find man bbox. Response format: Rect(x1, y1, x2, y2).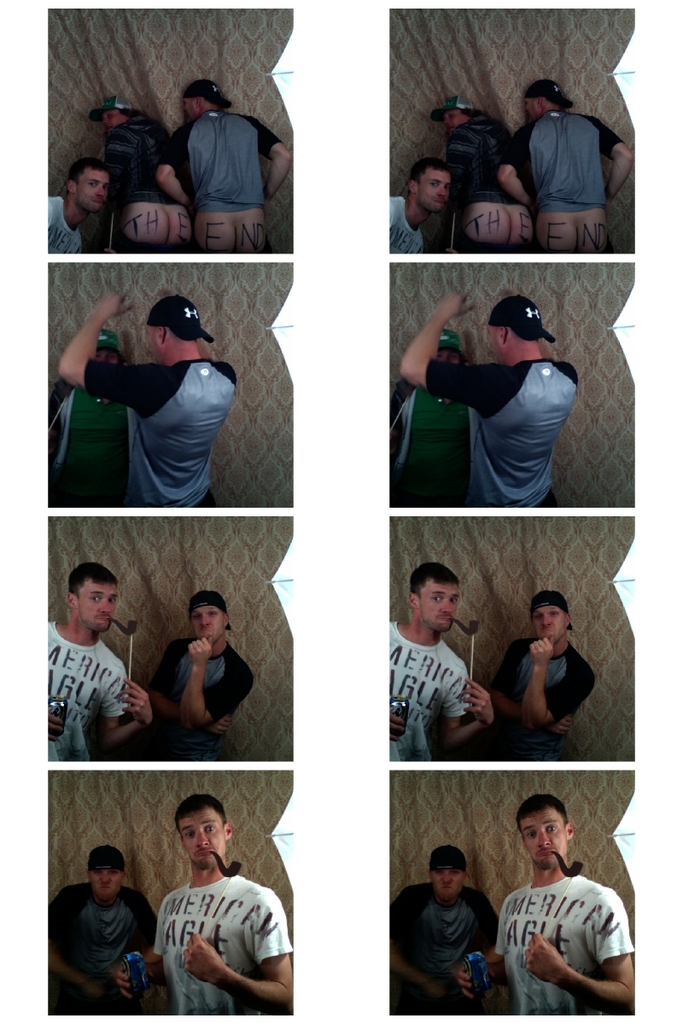
Rect(61, 297, 244, 505).
